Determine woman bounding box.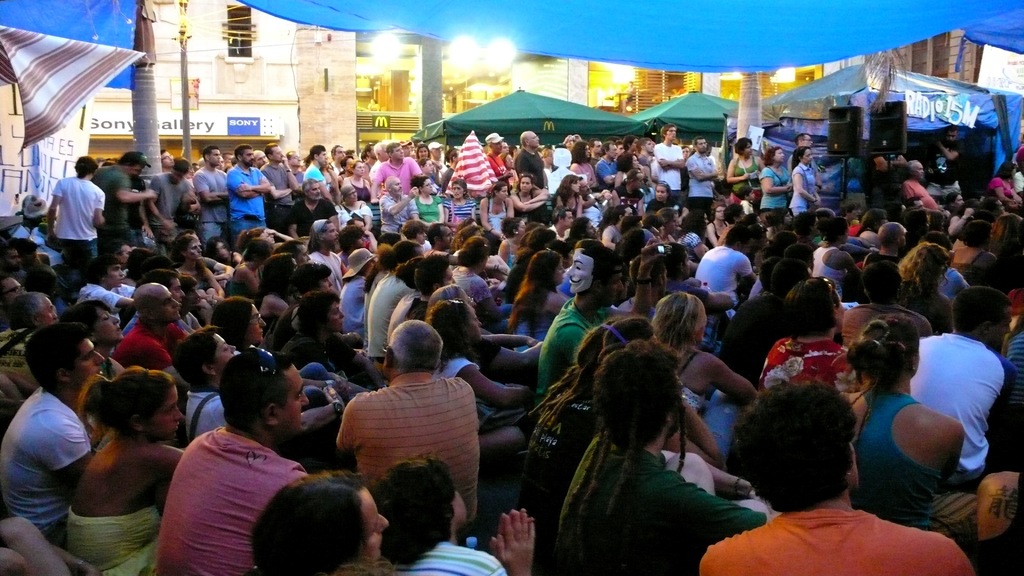
Determined: 509/249/568/359.
